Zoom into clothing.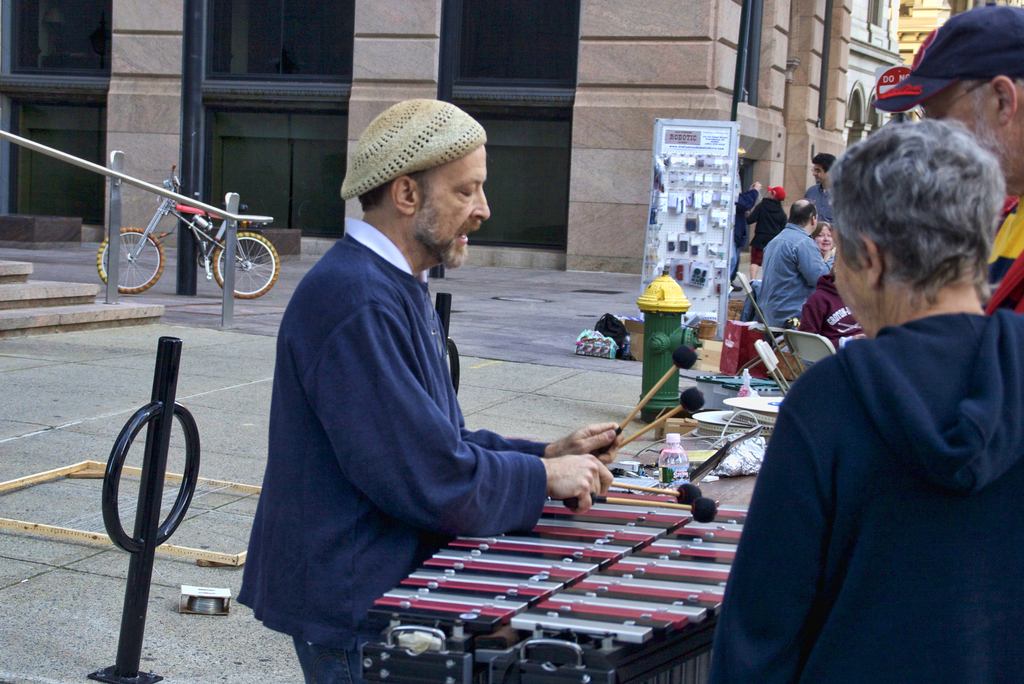
Zoom target: crop(245, 215, 540, 683).
